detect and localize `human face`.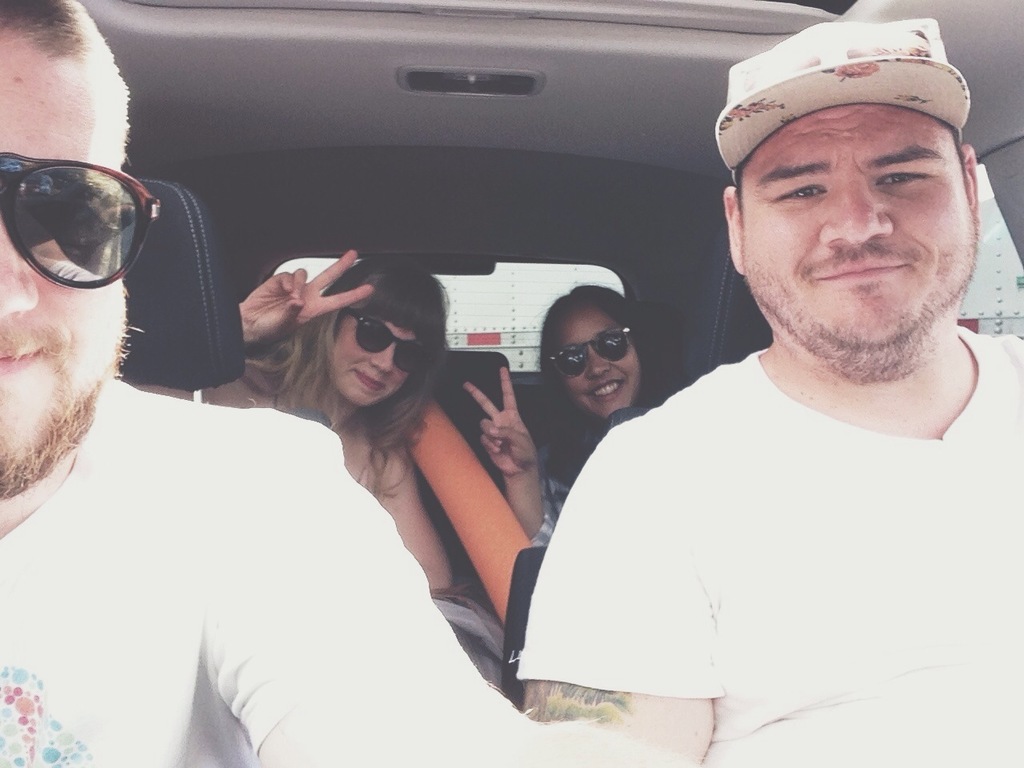
Localized at (x1=742, y1=101, x2=977, y2=343).
